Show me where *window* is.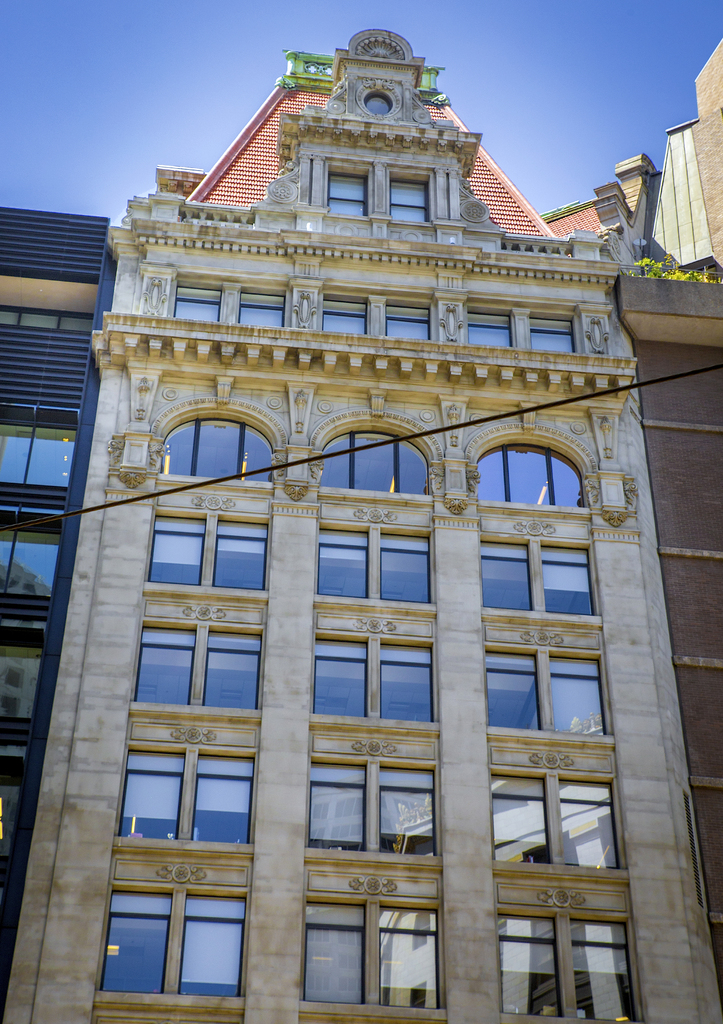
*window* is at crop(314, 524, 371, 597).
